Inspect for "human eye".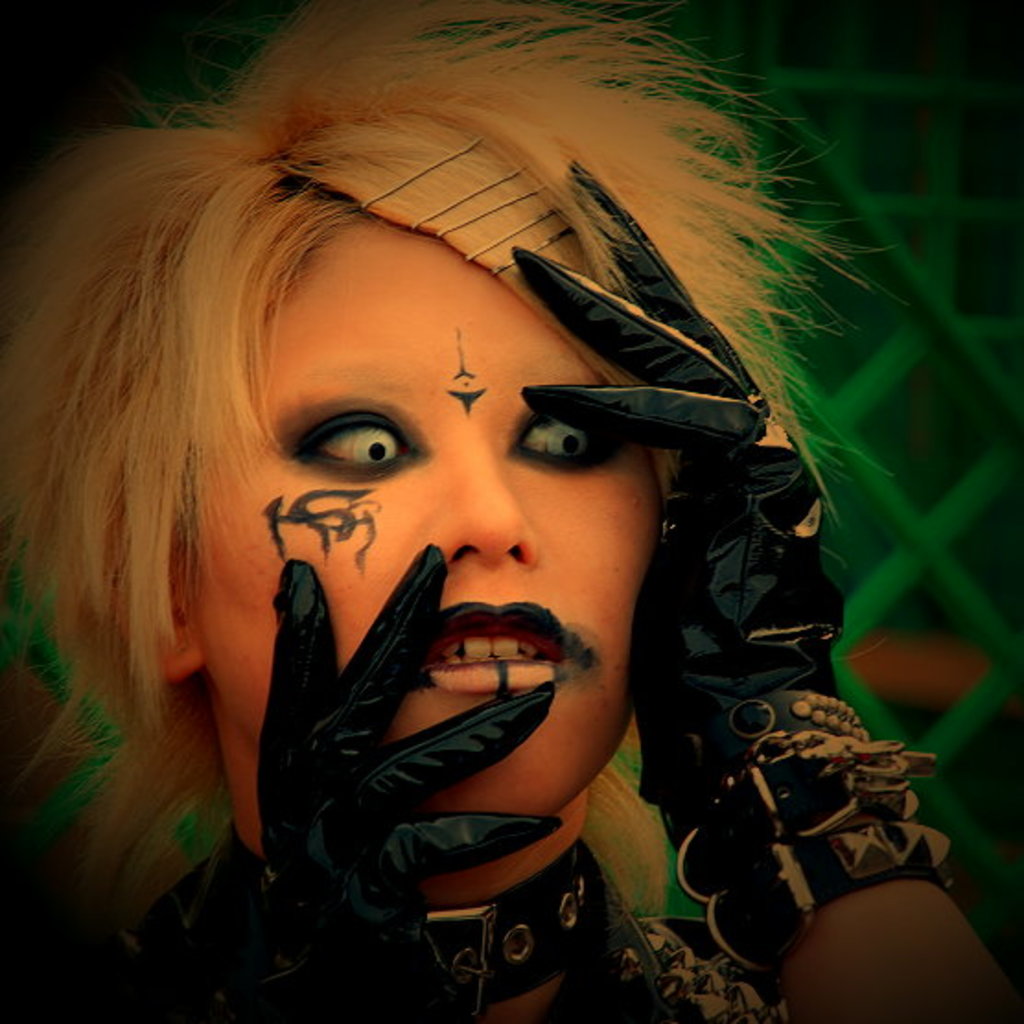
Inspection: 276 409 414 483.
